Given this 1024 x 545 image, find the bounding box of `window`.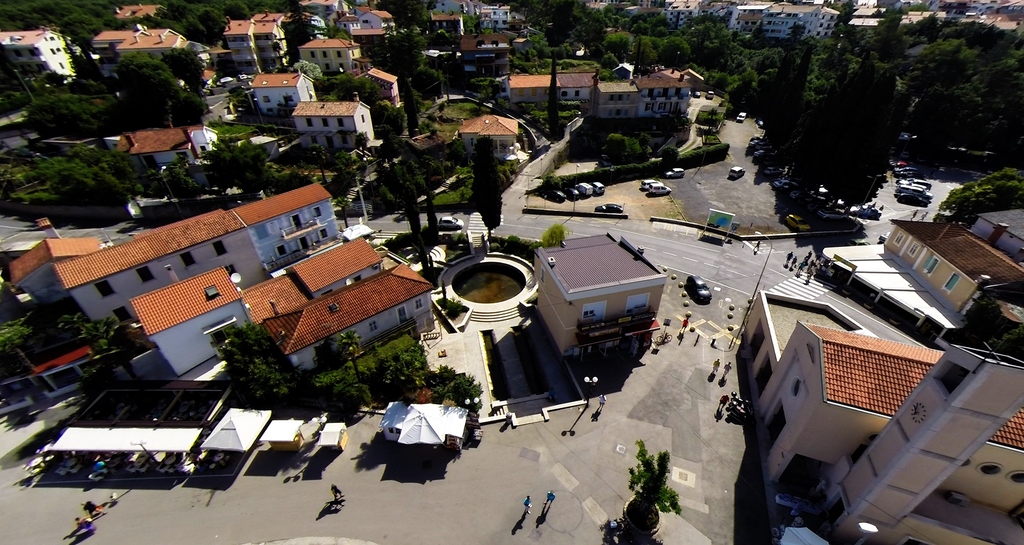
pyautogui.locateOnScreen(94, 280, 115, 299).
